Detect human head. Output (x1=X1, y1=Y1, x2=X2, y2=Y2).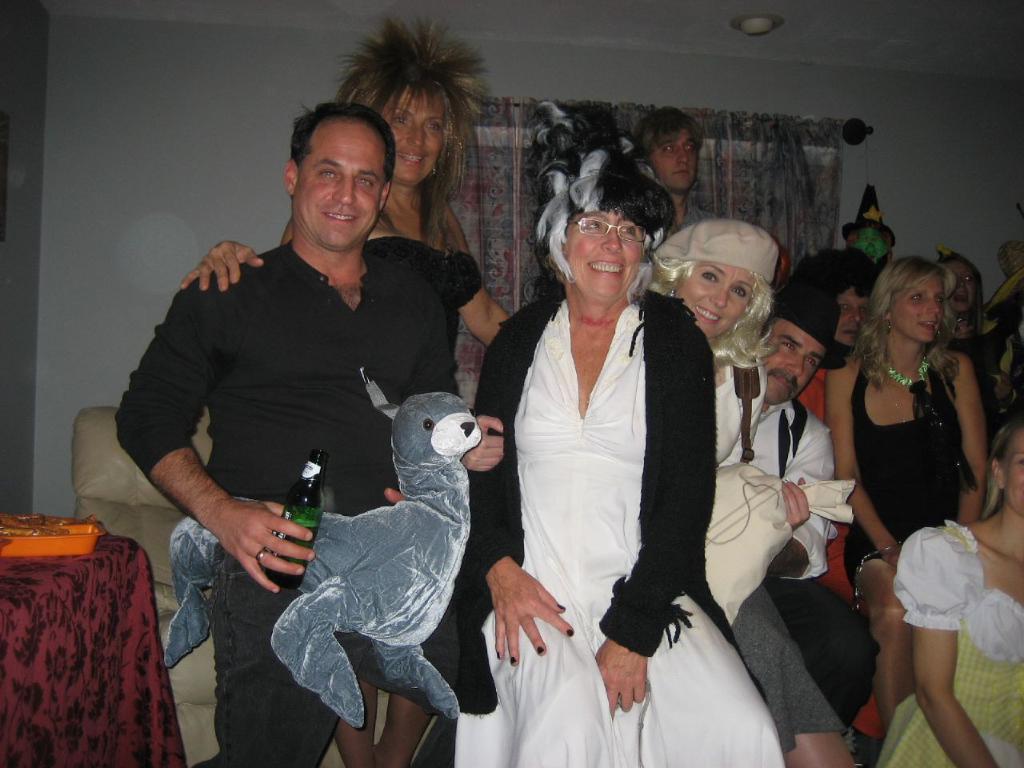
(x1=940, y1=258, x2=982, y2=318).
